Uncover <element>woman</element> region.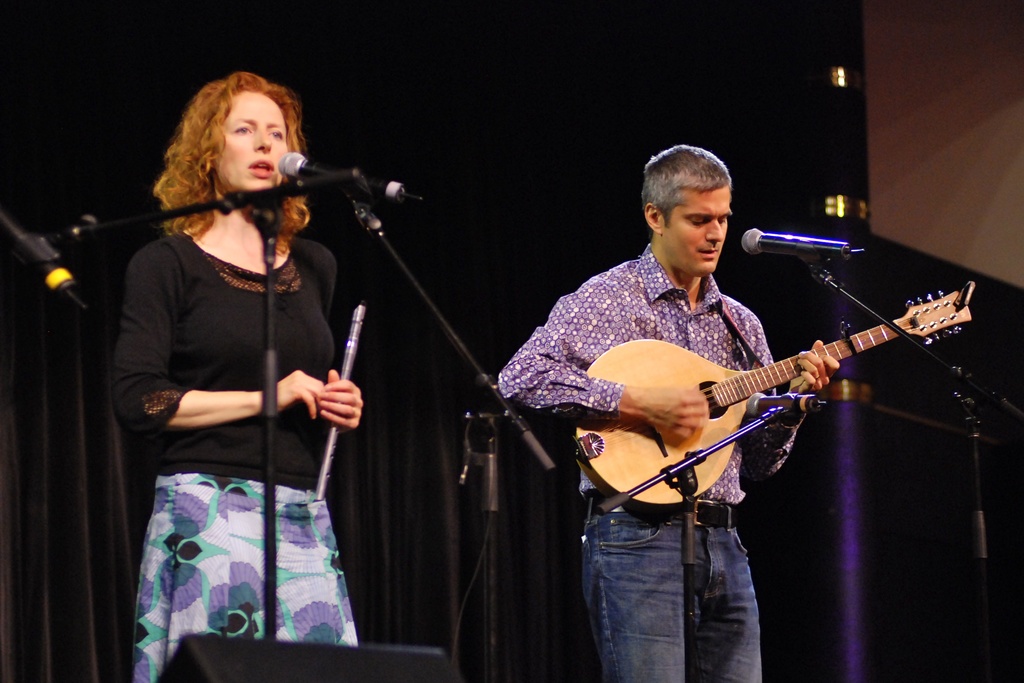
Uncovered: [107,81,378,682].
